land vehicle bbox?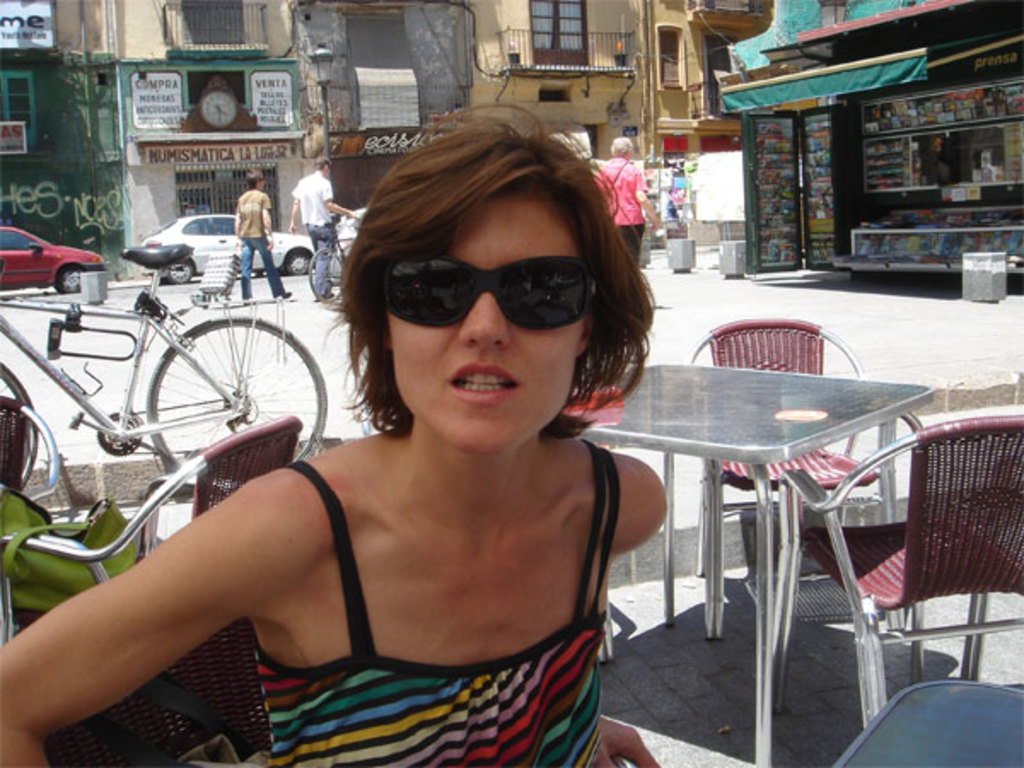
l=0, t=244, r=331, b=488
